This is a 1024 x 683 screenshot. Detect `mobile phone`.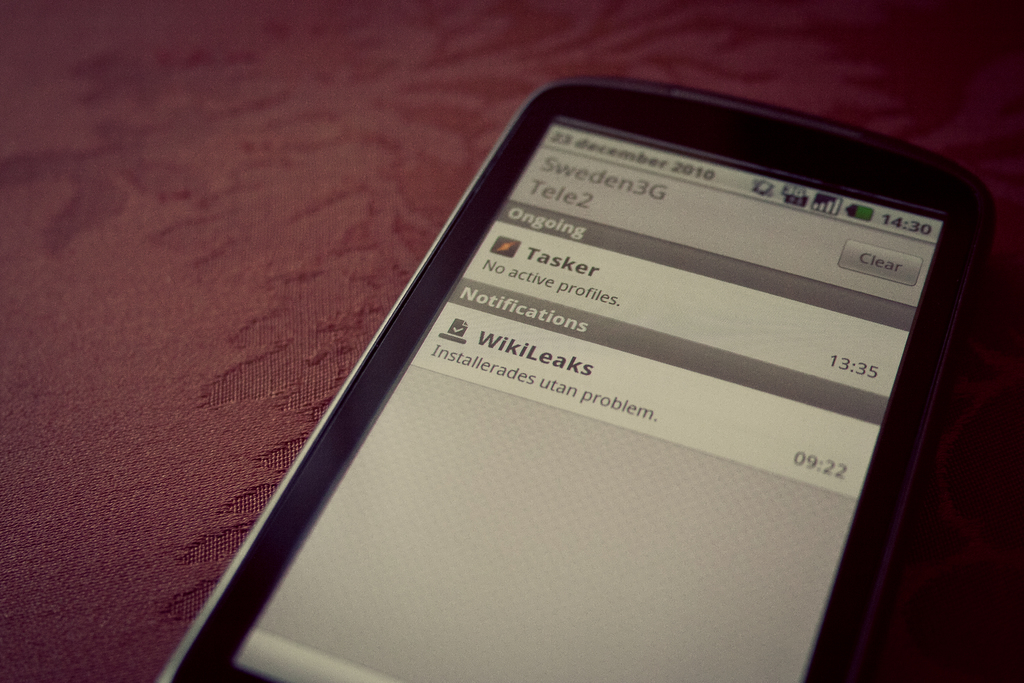
bbox(155, 70, 995, 682).
